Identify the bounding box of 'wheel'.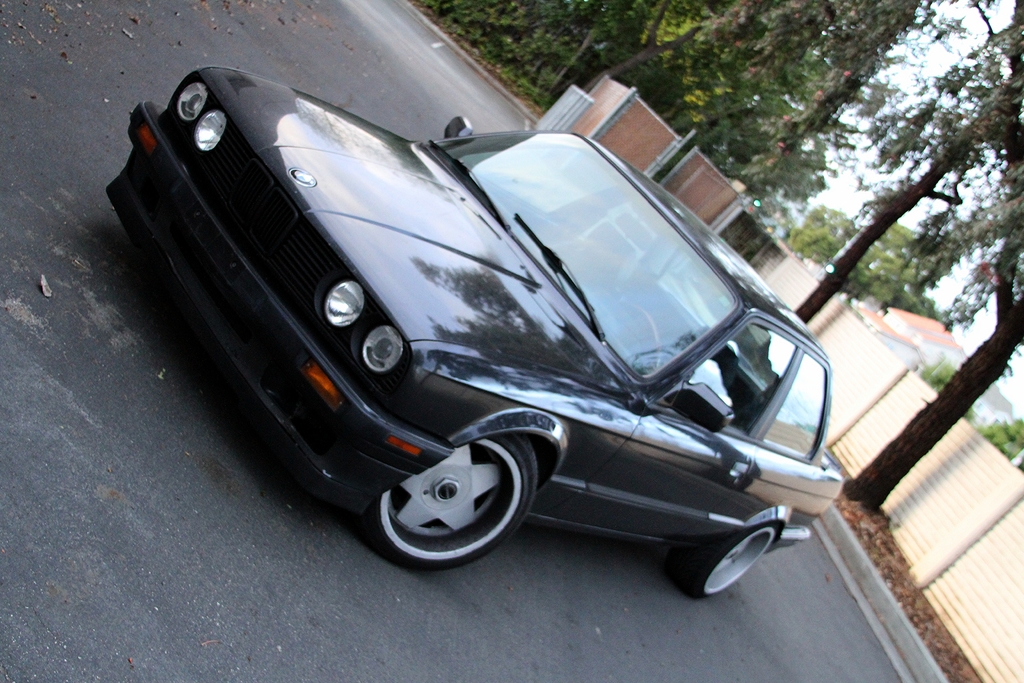
rect(657, 522, 783, 602).
